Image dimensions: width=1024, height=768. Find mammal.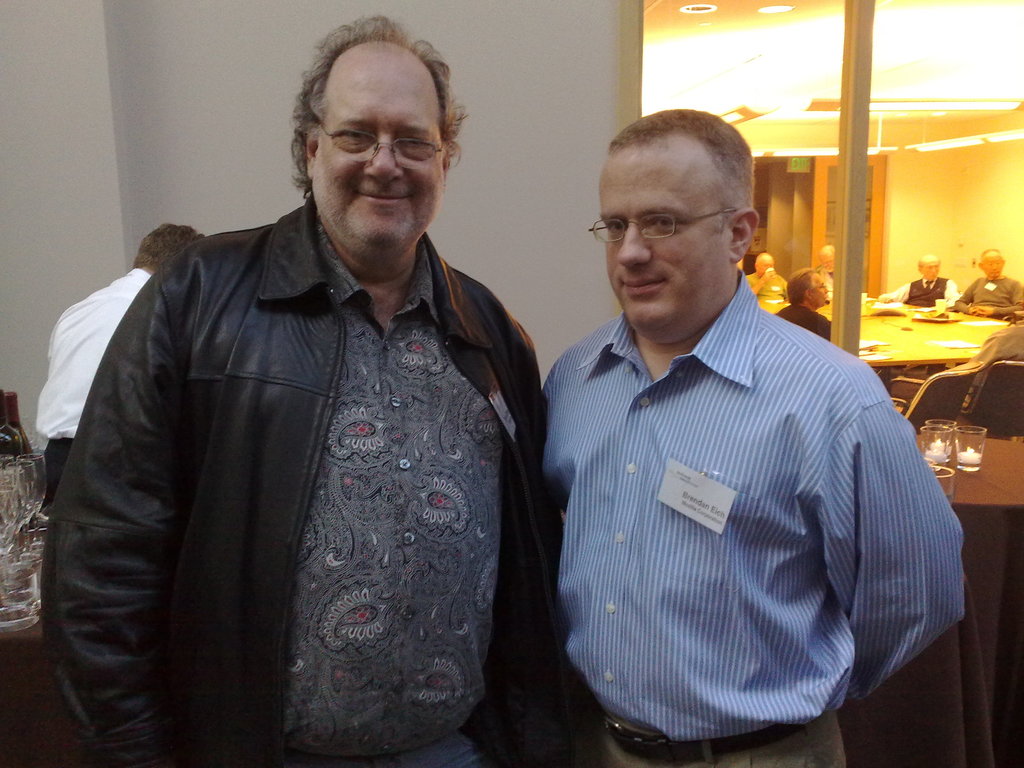
(40, 12, 542, 767).
